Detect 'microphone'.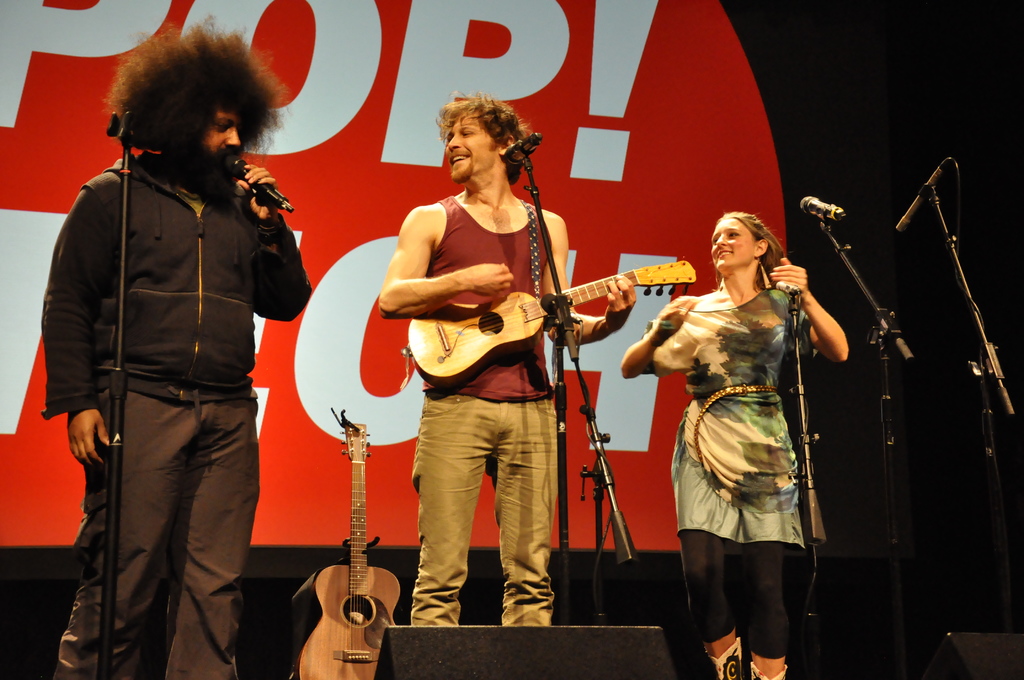
Detected at 795, 194, 846, 224.
